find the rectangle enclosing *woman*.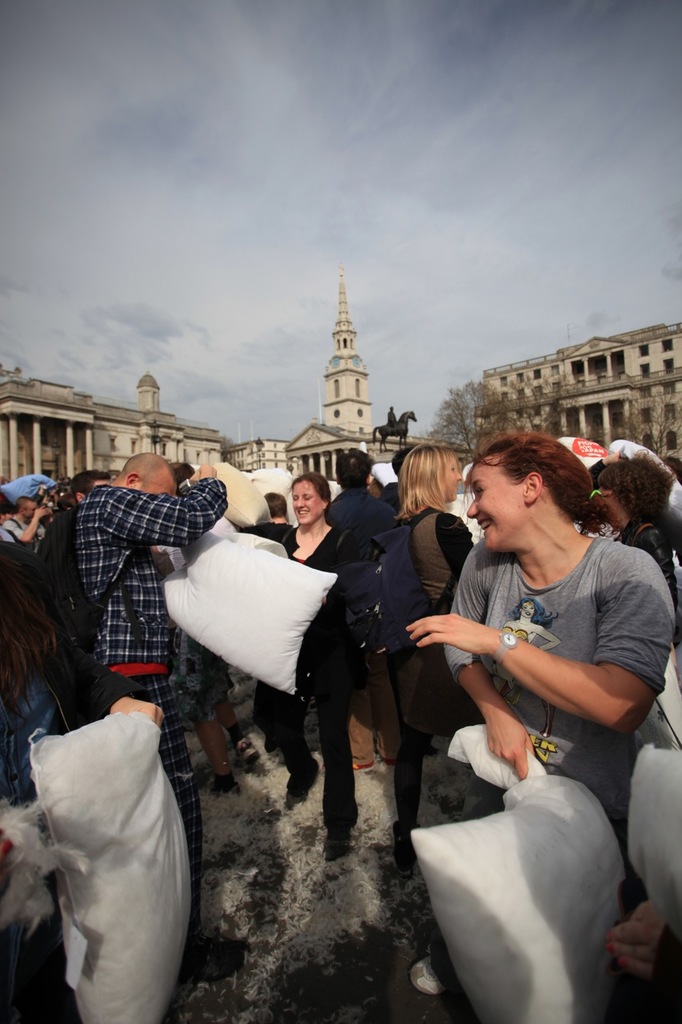
bbox=[406, 402, 653, 994].
